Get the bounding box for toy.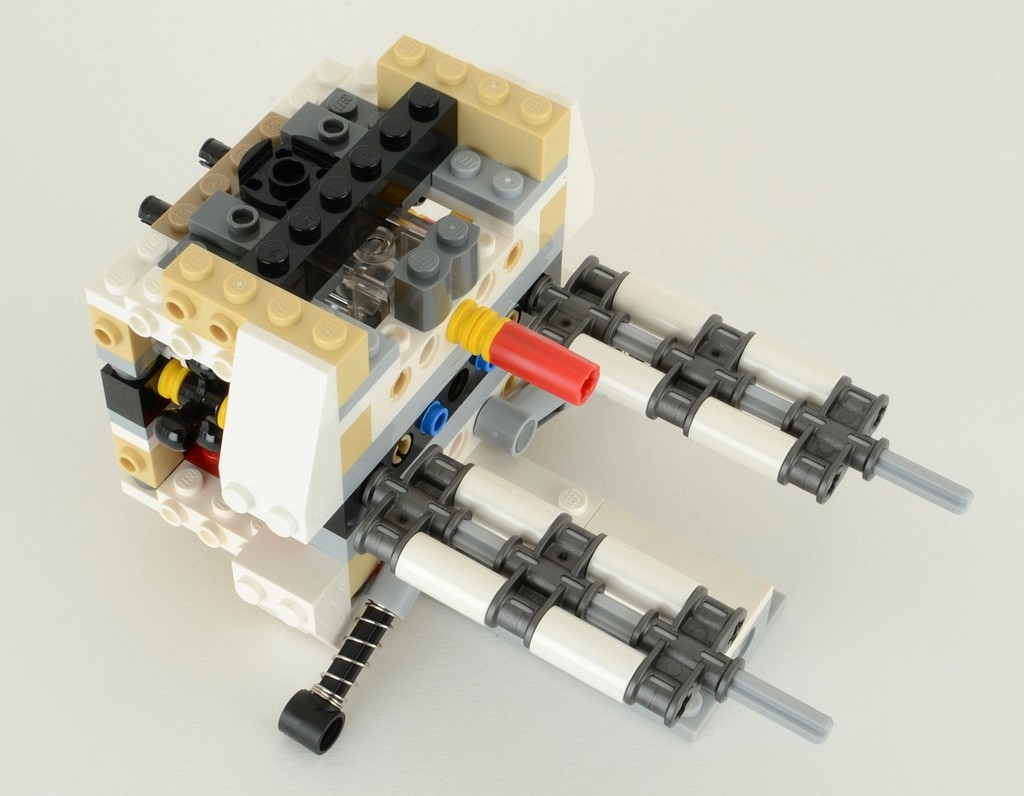
box(75, 34, 978, 758).
